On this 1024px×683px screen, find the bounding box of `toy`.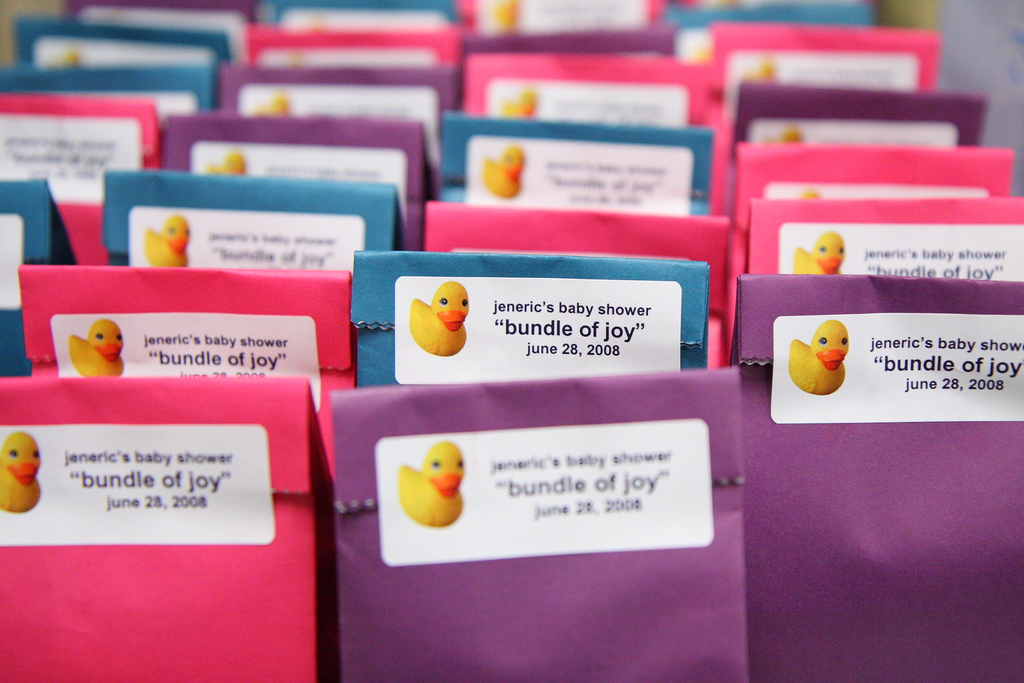
Bounding box: crop(143, 211, 191, 268).
